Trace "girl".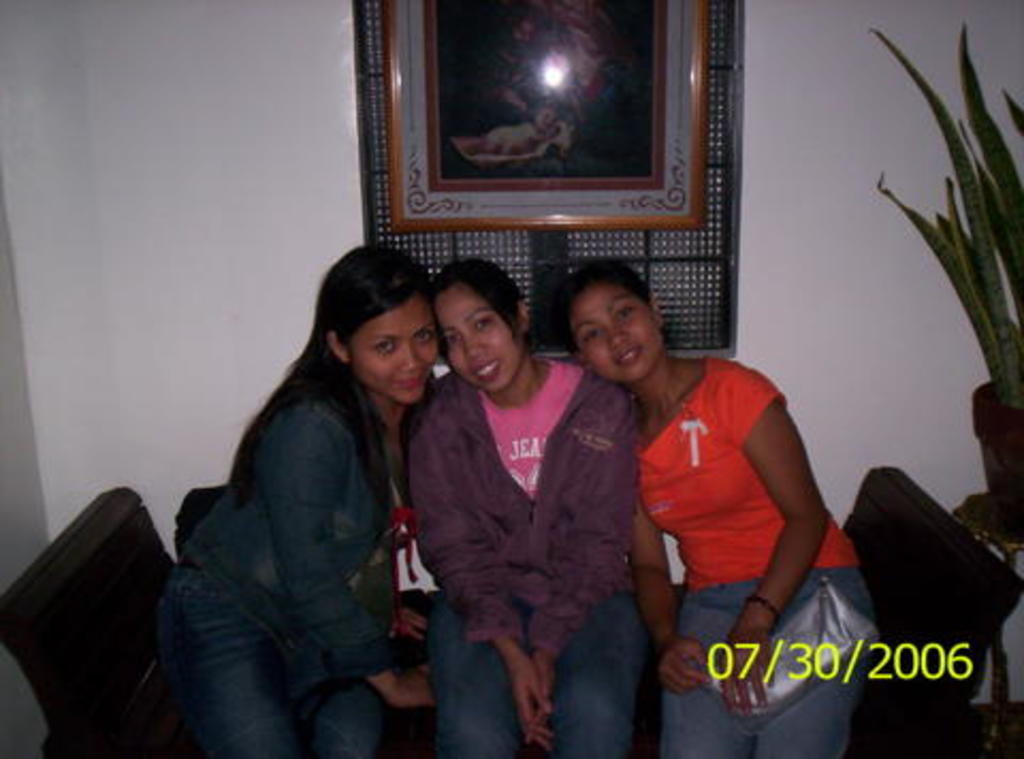
Traced to <box>401,262,638,757</box>.
